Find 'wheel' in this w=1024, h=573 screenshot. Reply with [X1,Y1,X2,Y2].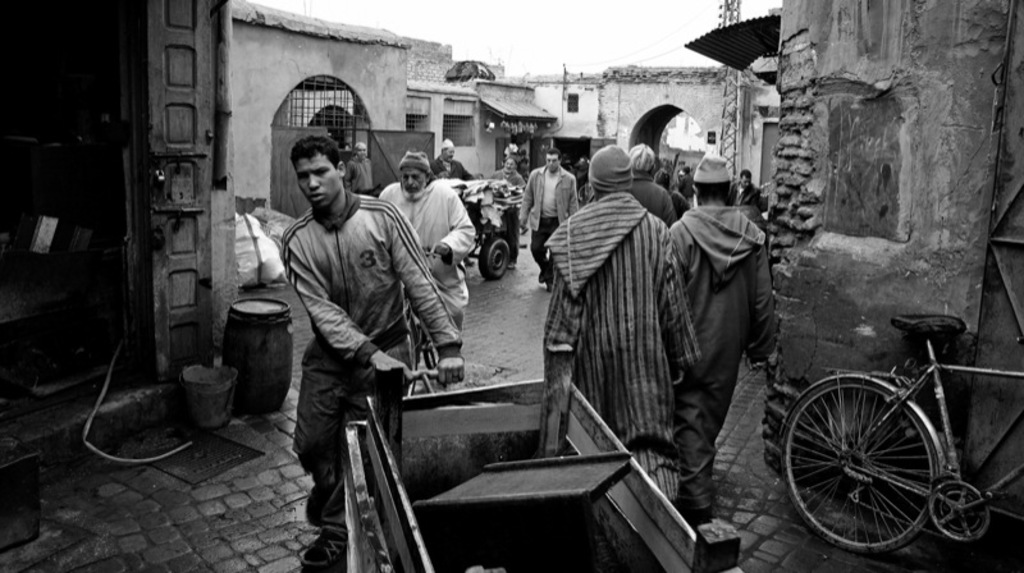
[477,238,508,279].
